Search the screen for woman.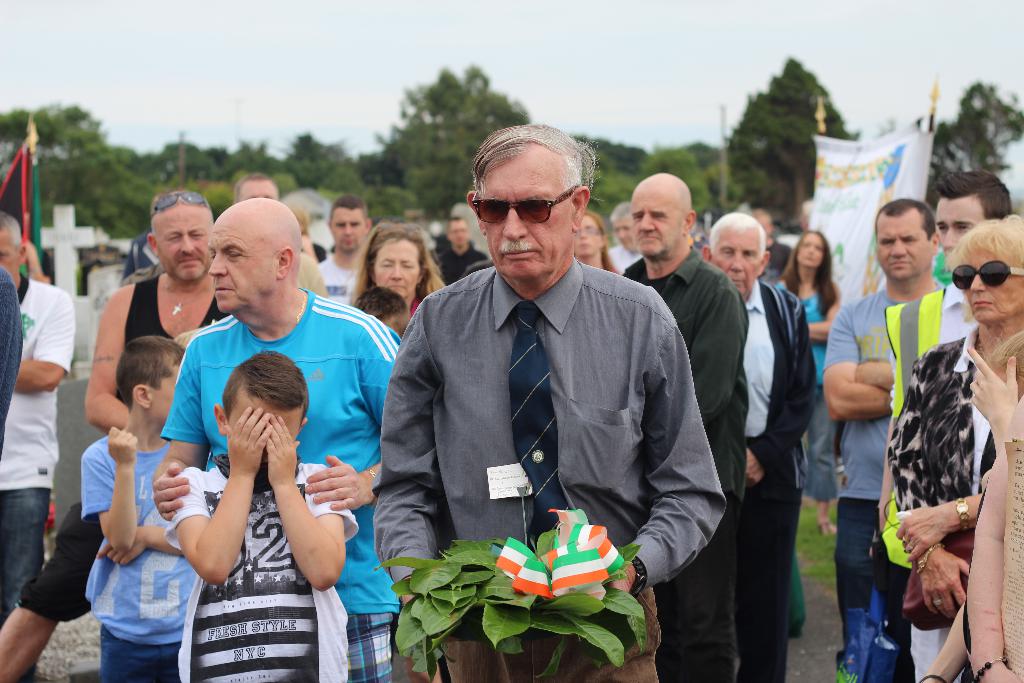
Found at rect(343, 220, 451, 321).
